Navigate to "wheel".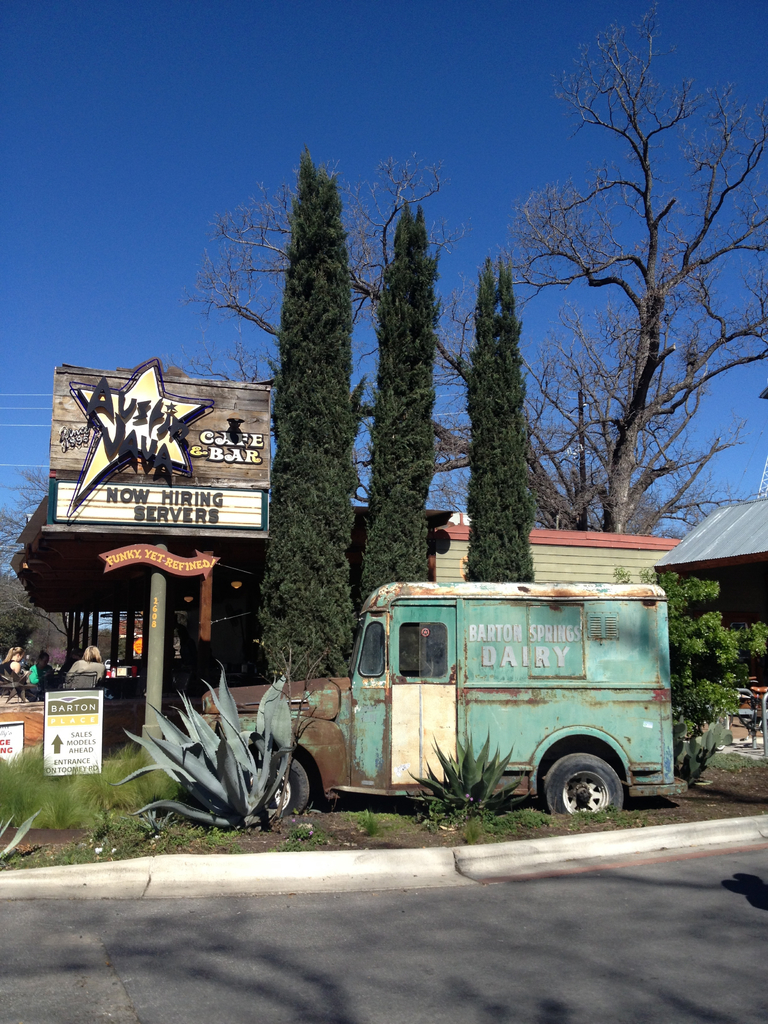
Navigation target: box=[541, 740, 639, 820].
